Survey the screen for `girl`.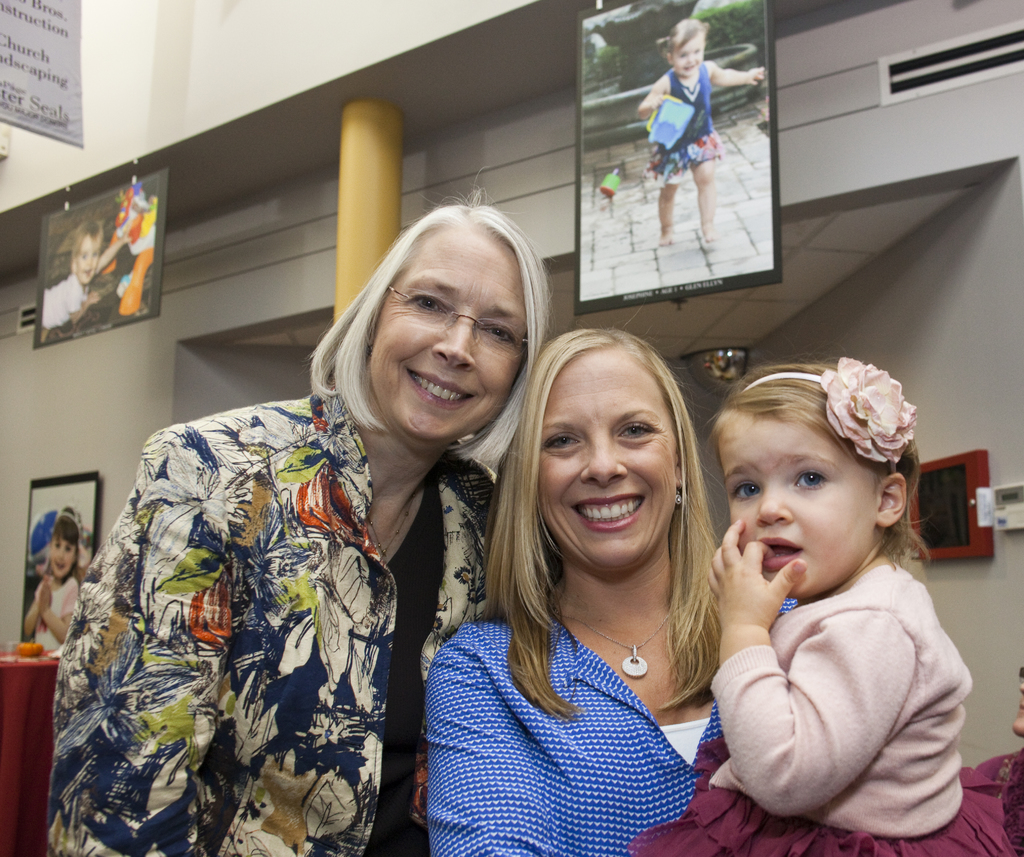
Survey found: Rect(623, 346, 1018, 856).
